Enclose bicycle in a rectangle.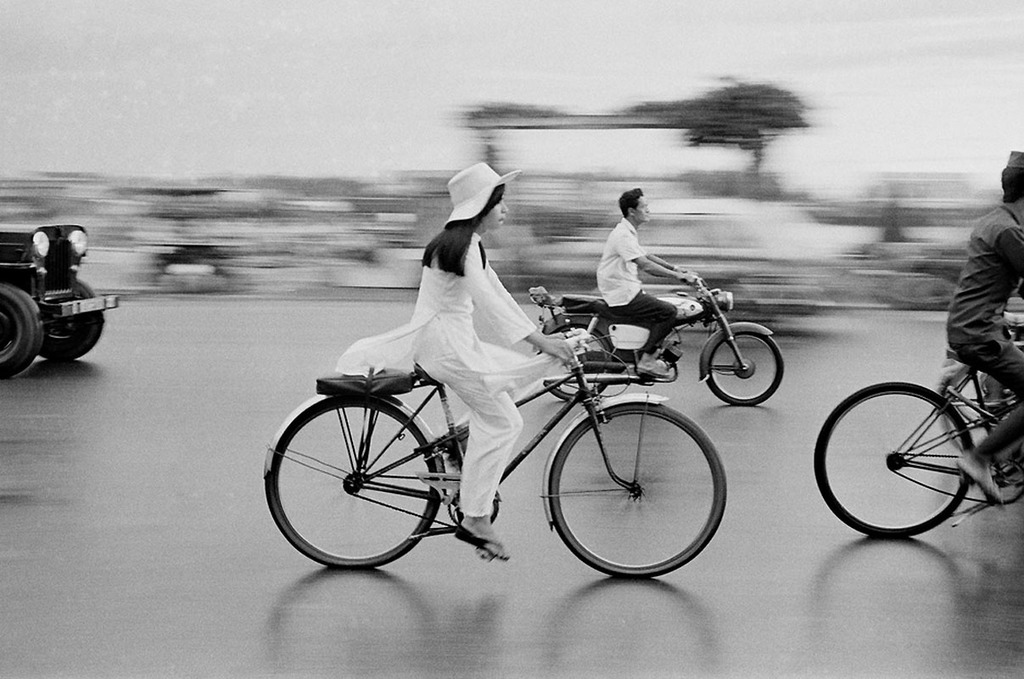
bbox=(259, 302, 758, 579).
